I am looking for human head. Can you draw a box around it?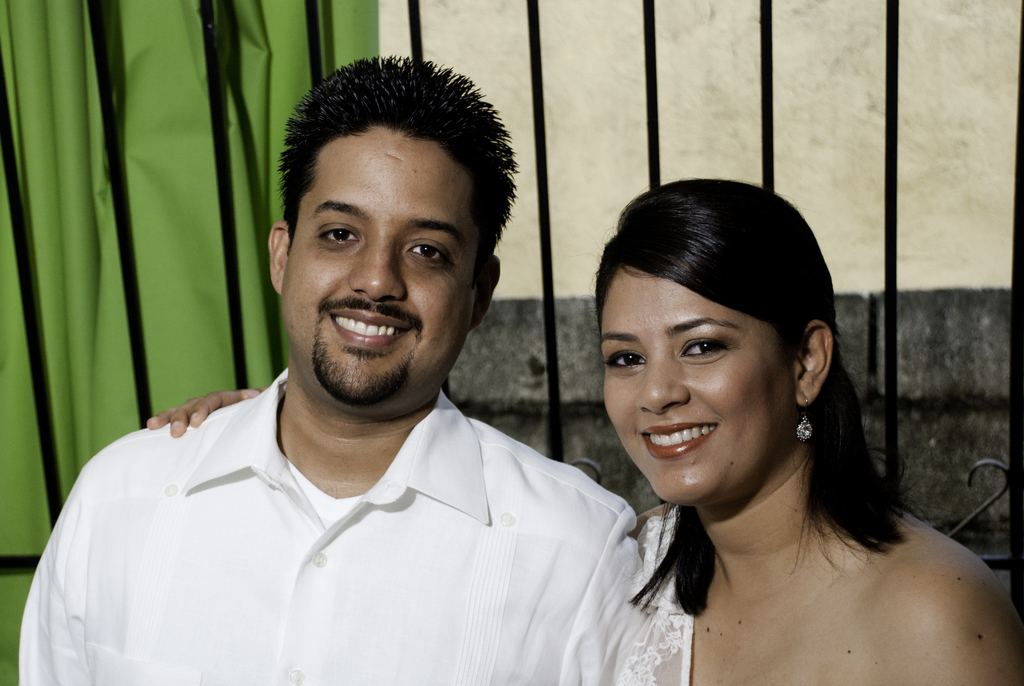
Sure, the bounding box is 591 175 838 510.
